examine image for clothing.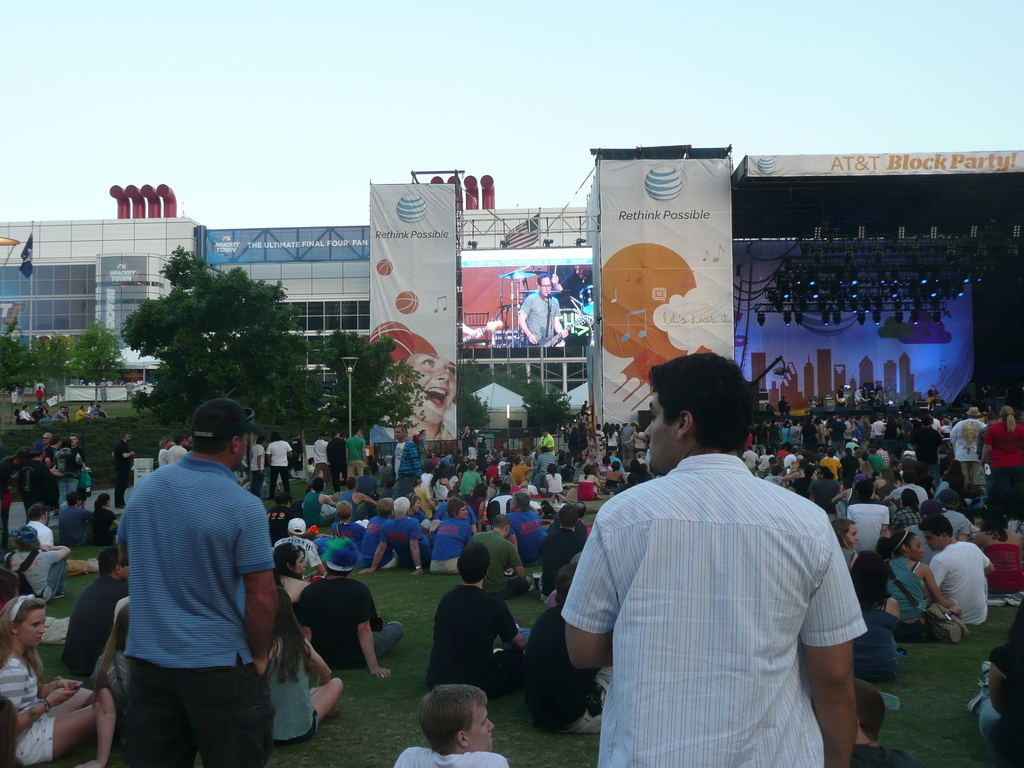
Examination result: bbox=(891, 566, 932, 648).
